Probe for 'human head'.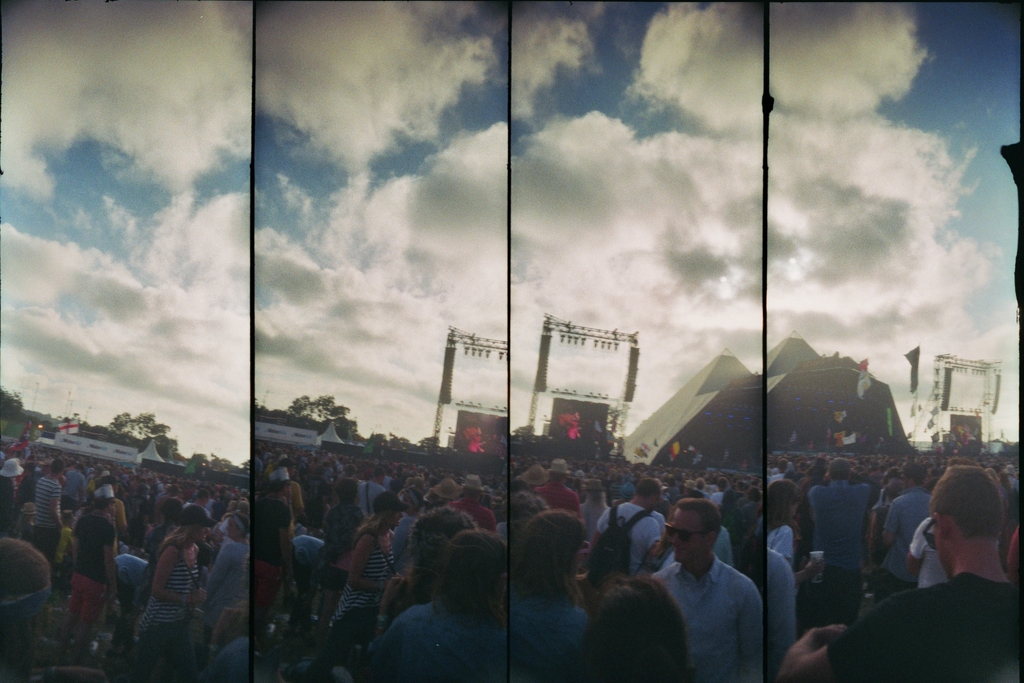
Probe result: bbox=(410, 511, 483, 602).
